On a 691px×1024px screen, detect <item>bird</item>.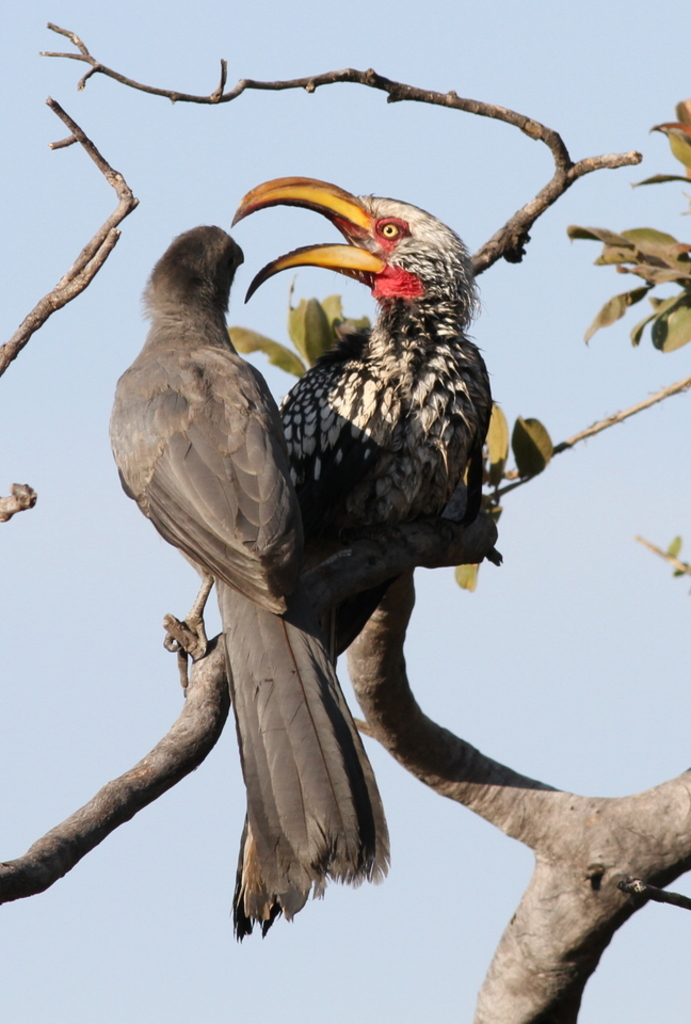
(227,170,504,660).
